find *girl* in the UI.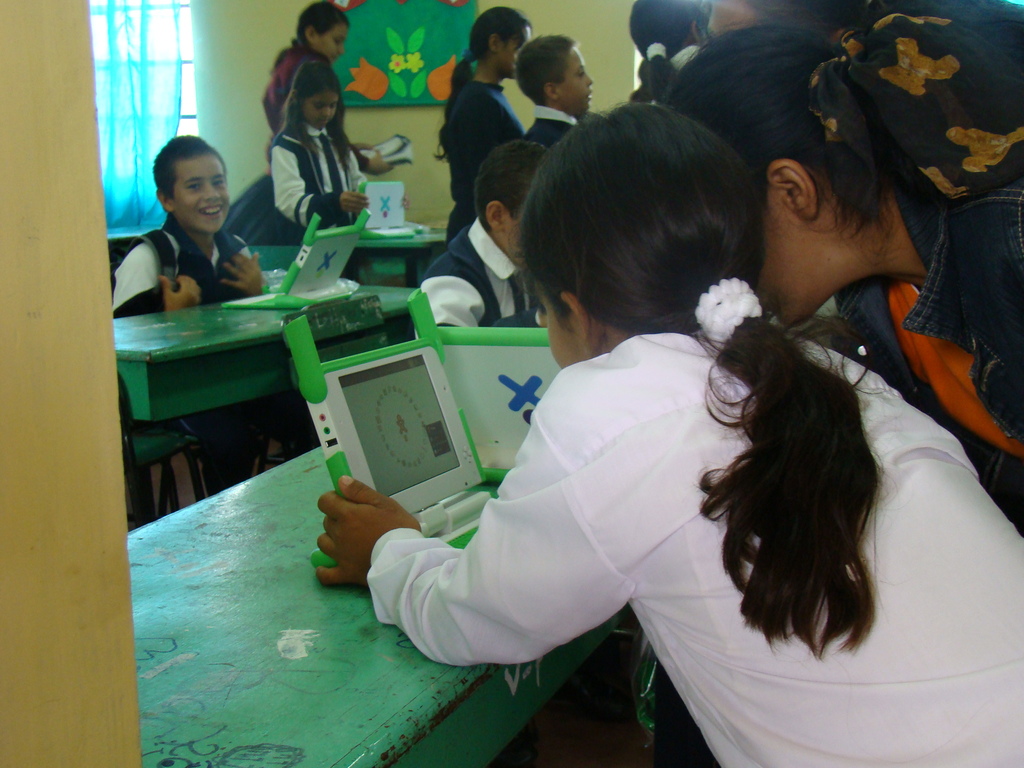
UI element at 633:0:710:108.
